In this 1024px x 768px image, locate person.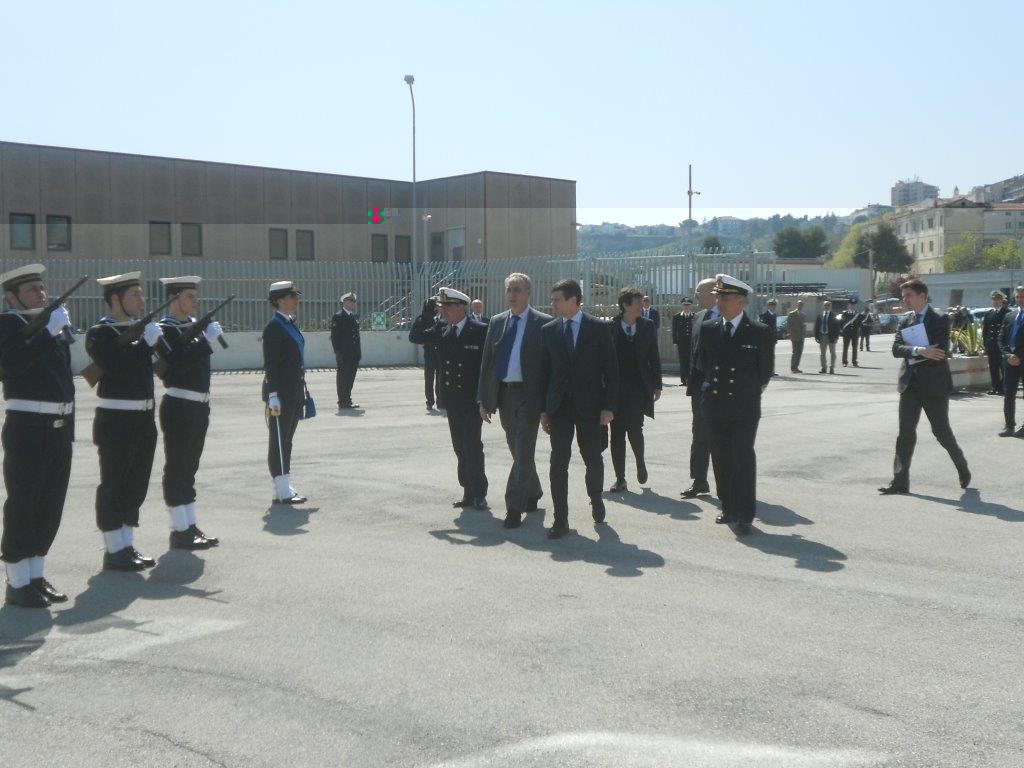
Bounding box: bbox(86, 268, 164, 567).
